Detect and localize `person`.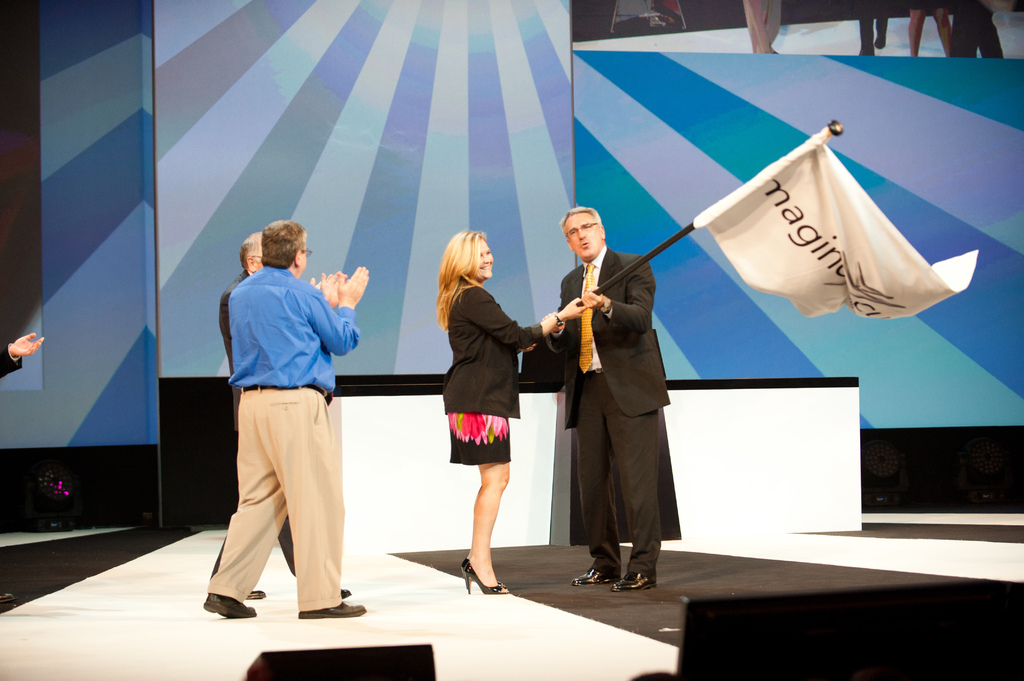
Localized at <region>213, 230, 358, 597</region>.
